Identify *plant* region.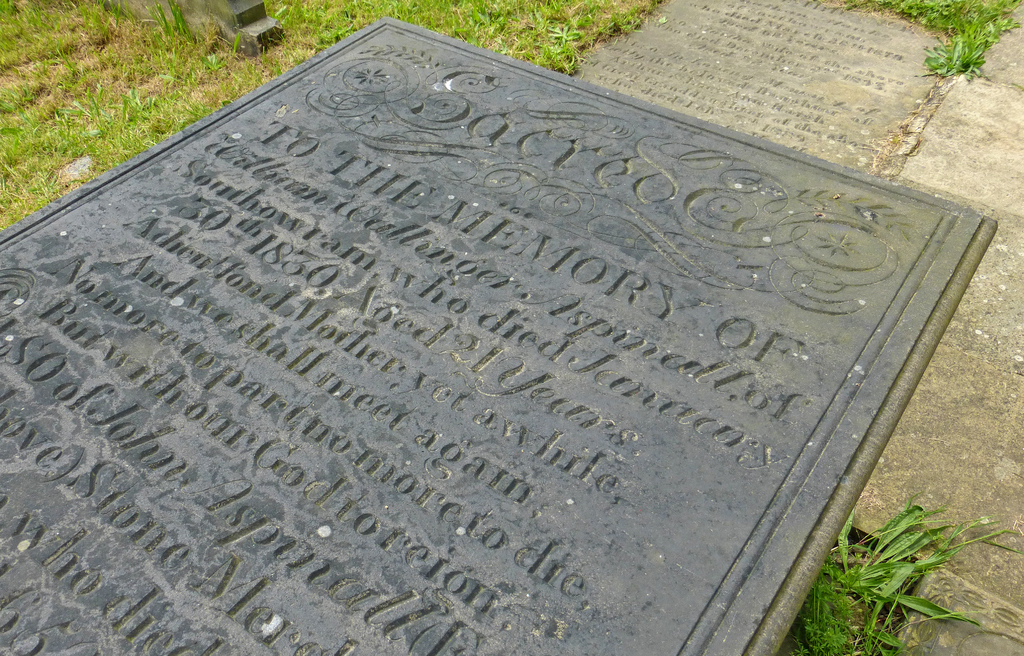
Region: <bbox>780, 508, 1019, 655</bbox>.
